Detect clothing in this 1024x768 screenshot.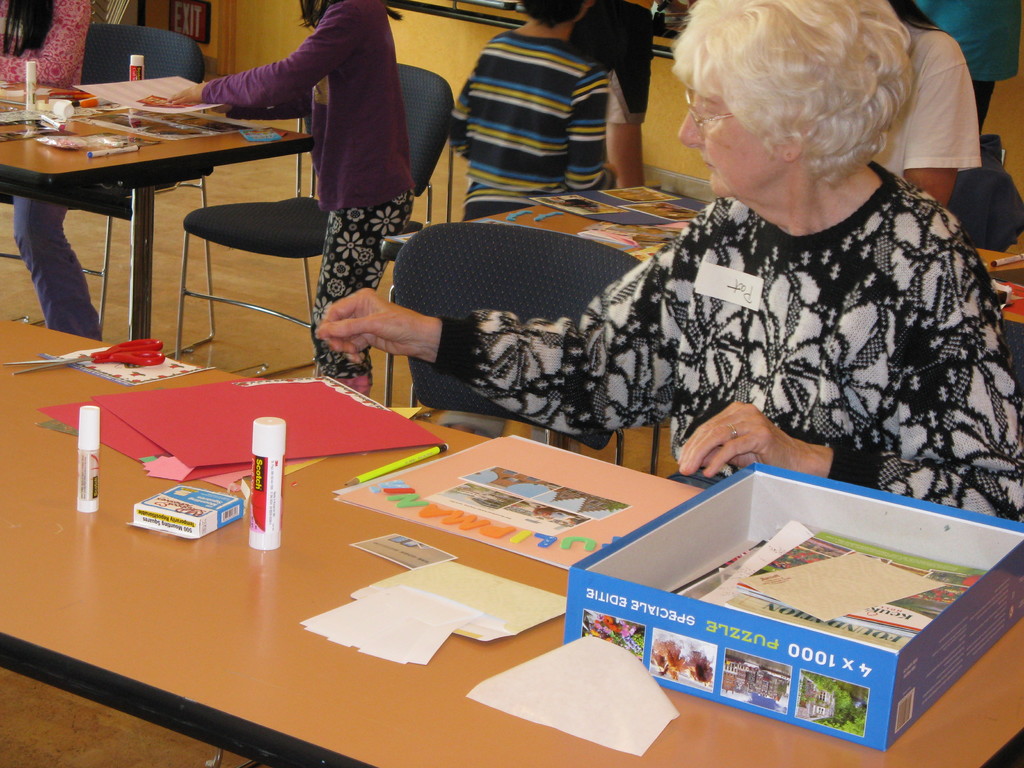
Detection: x1=448 y1=31 x2=616 y2=221.
